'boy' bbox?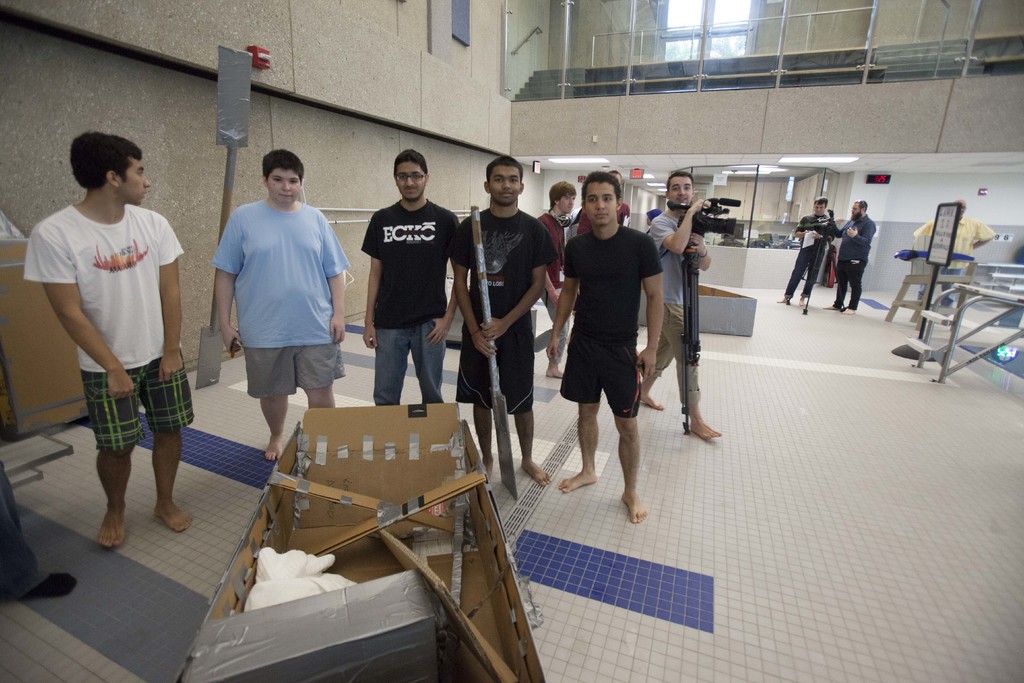
22,126,196,541
